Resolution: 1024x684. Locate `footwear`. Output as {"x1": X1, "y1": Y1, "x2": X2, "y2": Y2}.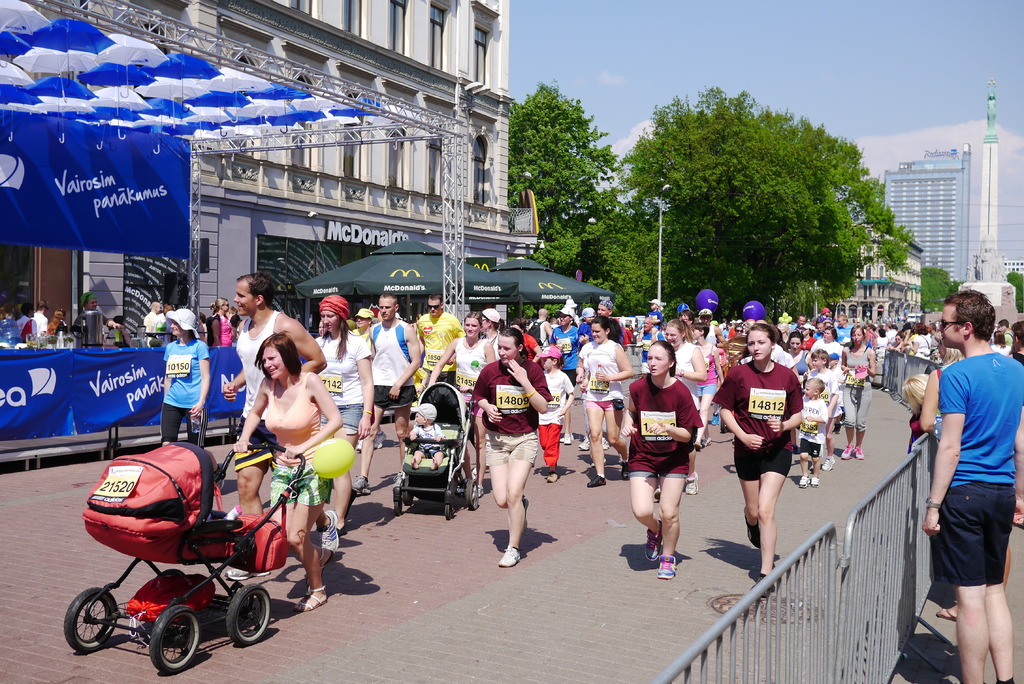
{"x1": 639, "y1": 522, "x2": 667, "y2": 558}.
